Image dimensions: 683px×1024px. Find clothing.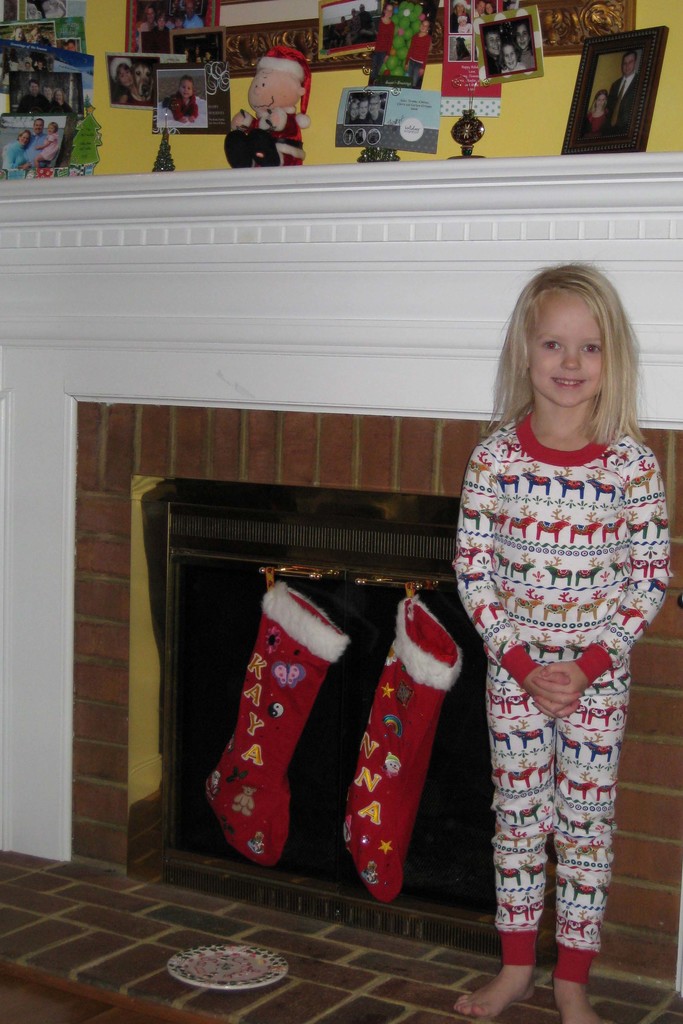
[left=333, top=24, right=345, bottom=46].
